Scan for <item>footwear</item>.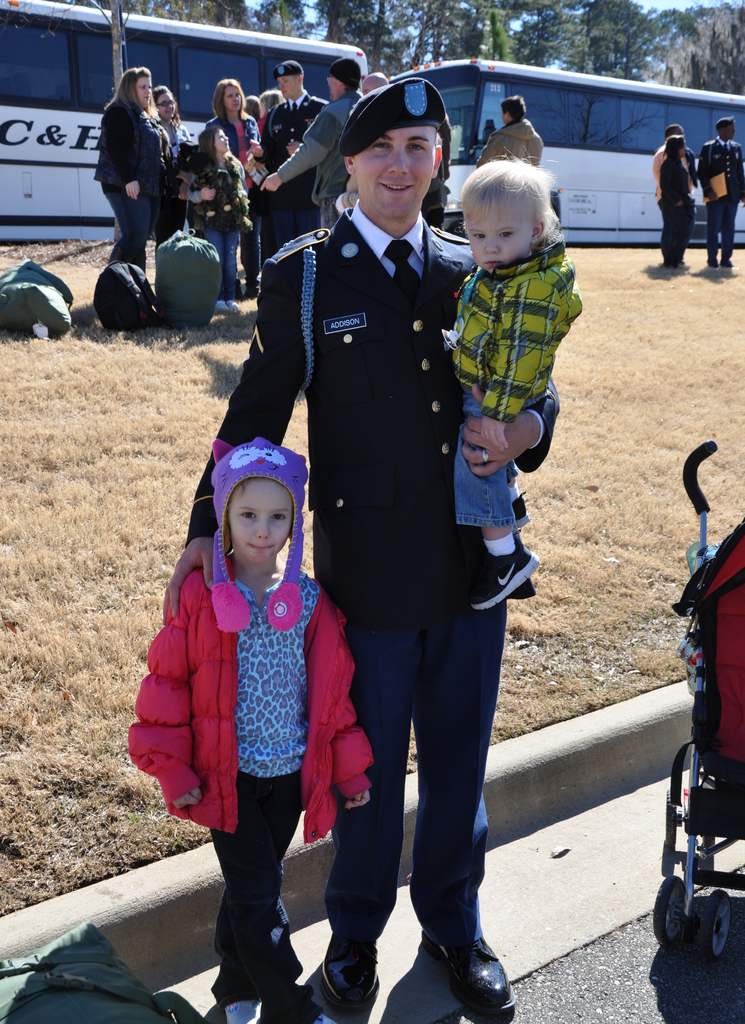
Scan result: bbox(221, 999, 262, 1022).
